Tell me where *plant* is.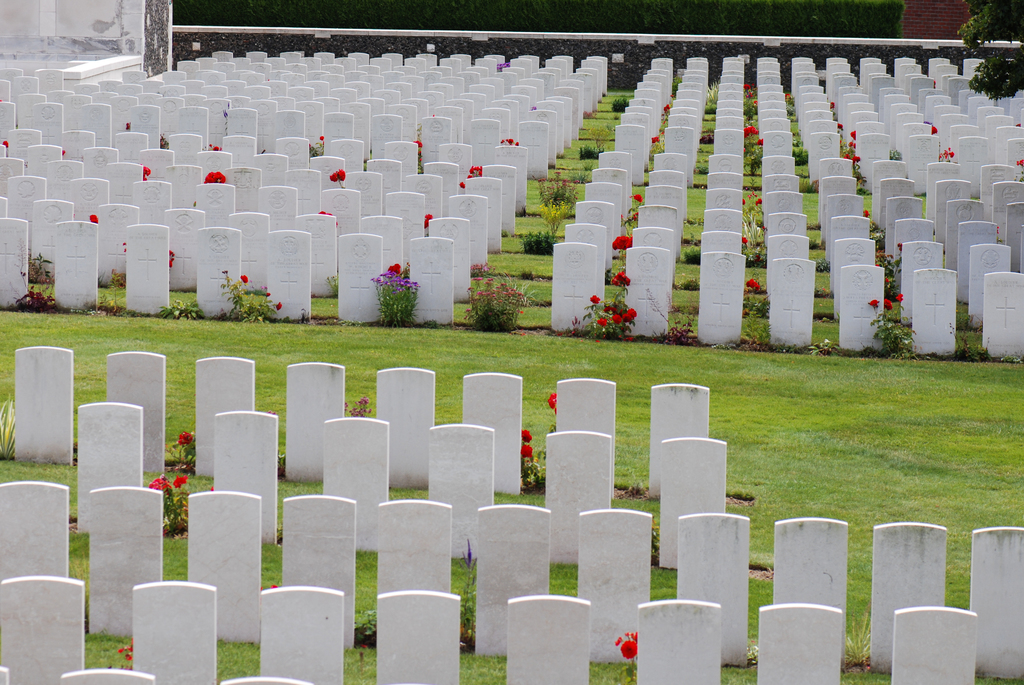
*plant* is at bbox(4, 248, 65, 315).
